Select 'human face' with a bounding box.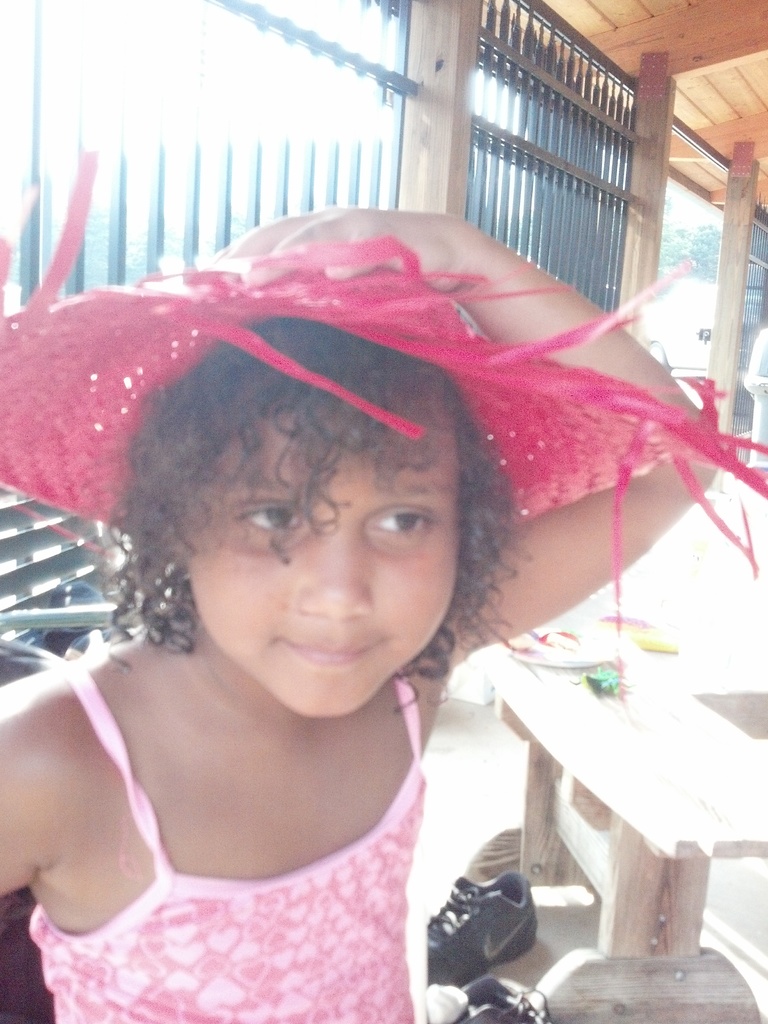
179/379/468/724.
